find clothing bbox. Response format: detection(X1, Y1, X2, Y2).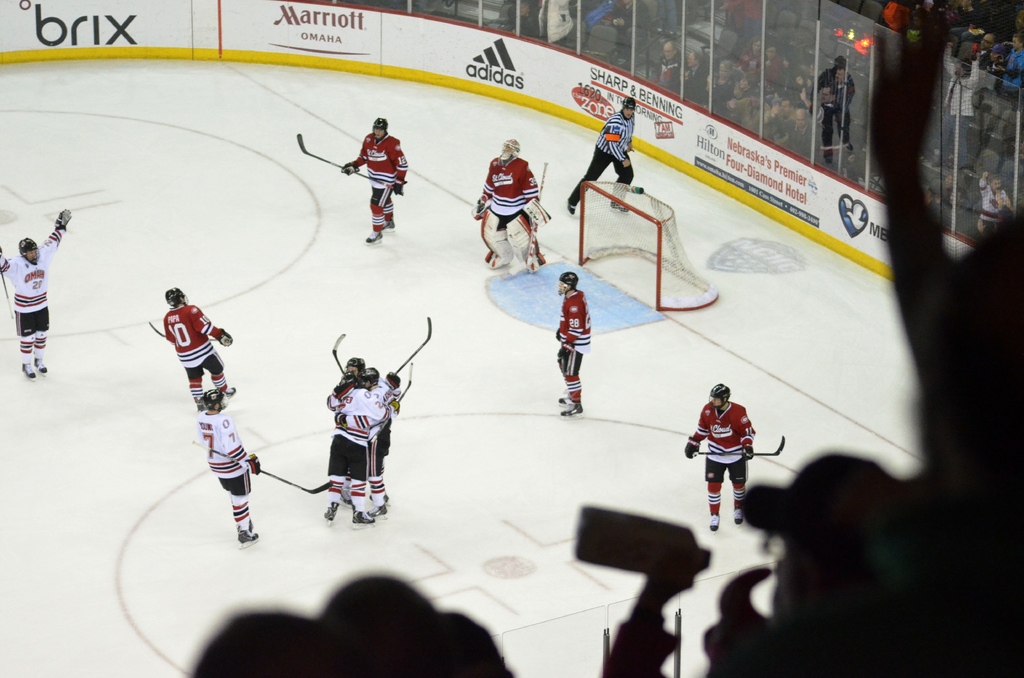
detection(697, 401, 756, 482).
